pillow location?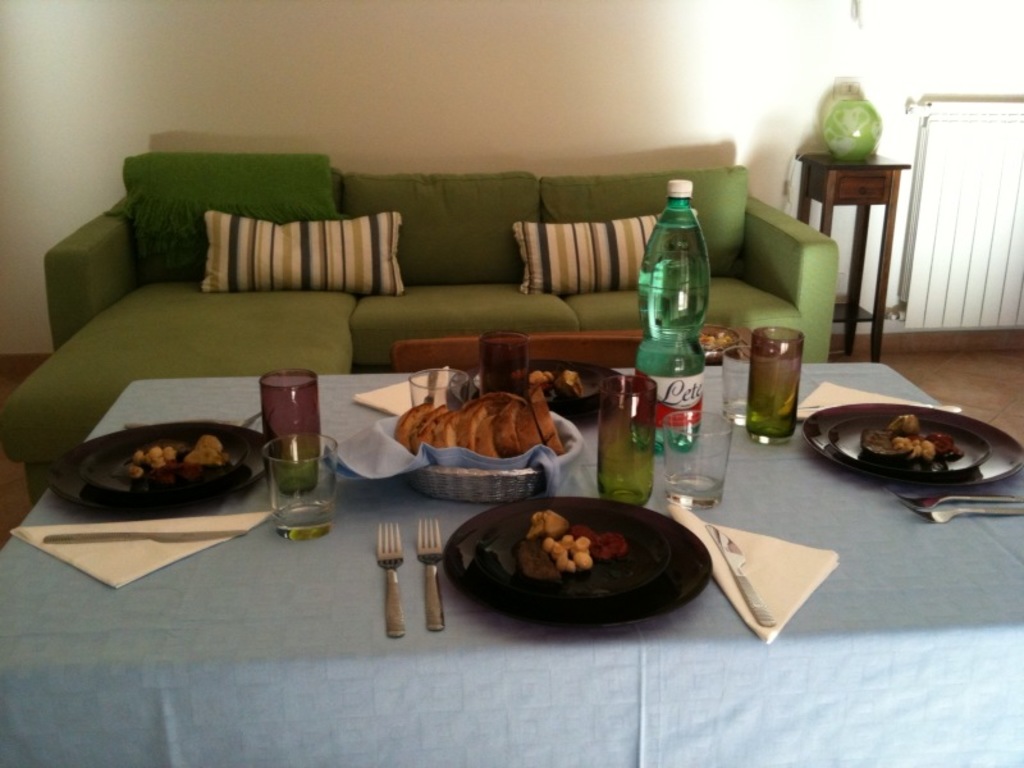
[left=512, top=209, right=695, bottom=302]
